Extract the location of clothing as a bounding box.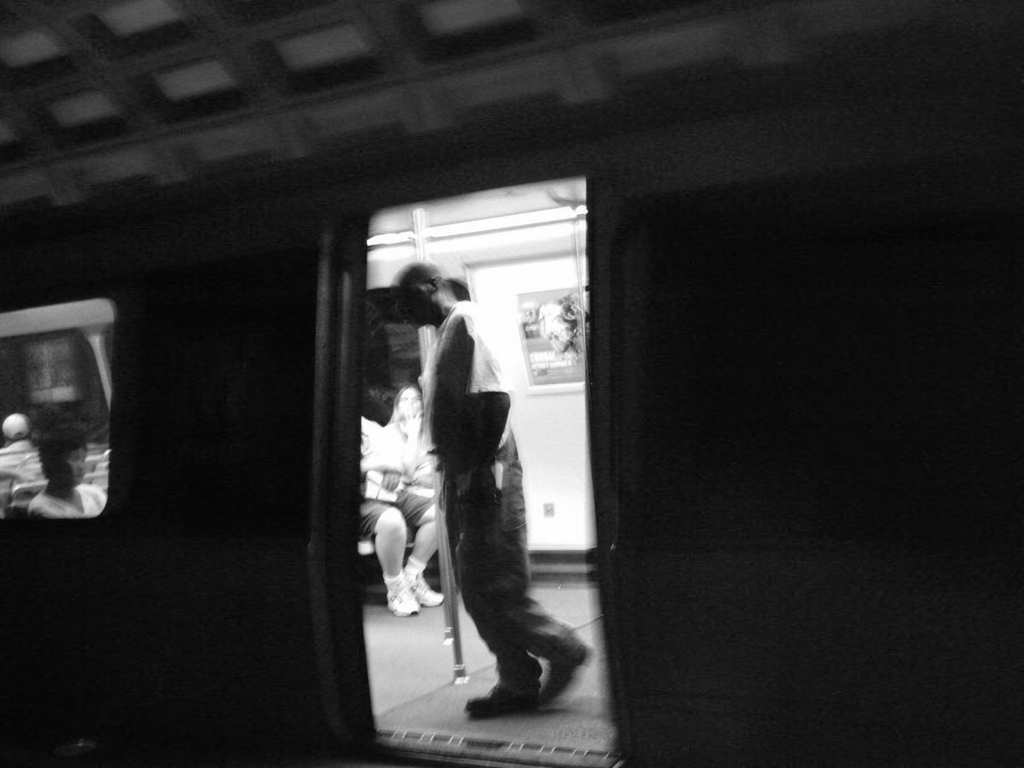
bbox=[27, 487, 108, 519].
